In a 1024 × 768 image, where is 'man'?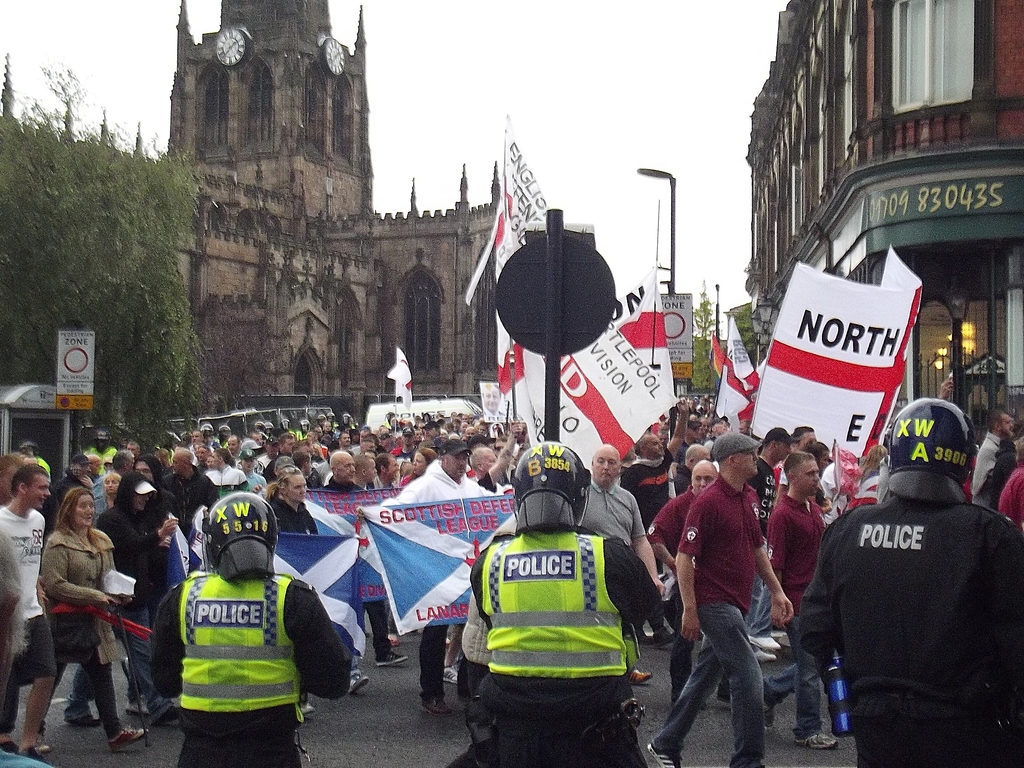
box(972, 404, 1016, 515).
